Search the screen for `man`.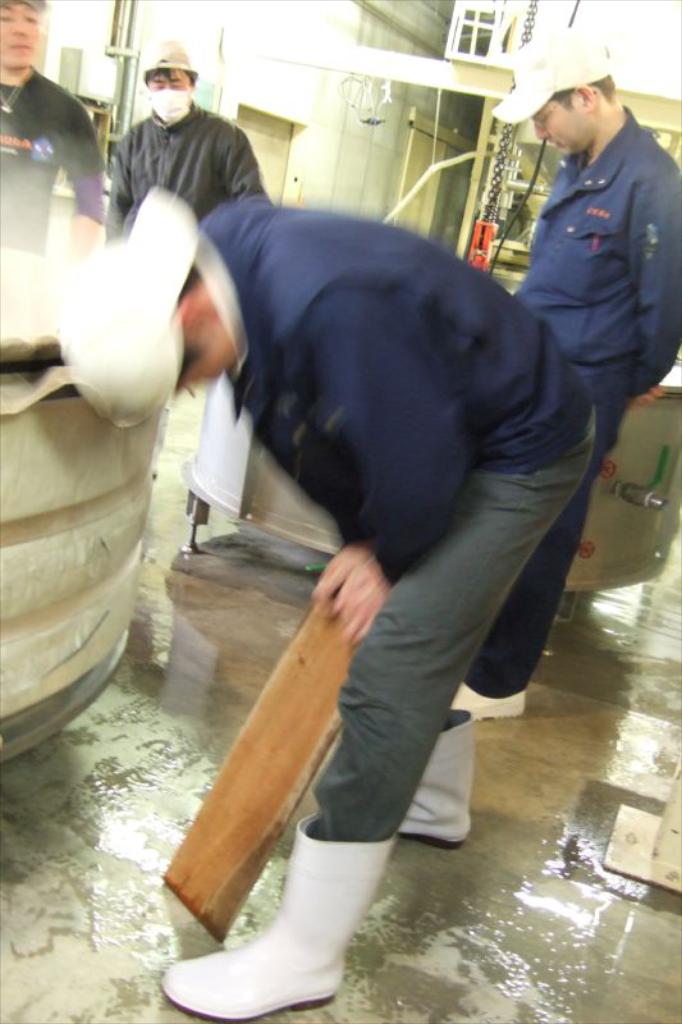
Found at [x1=143, y1=72, x2=621, y2=938].
